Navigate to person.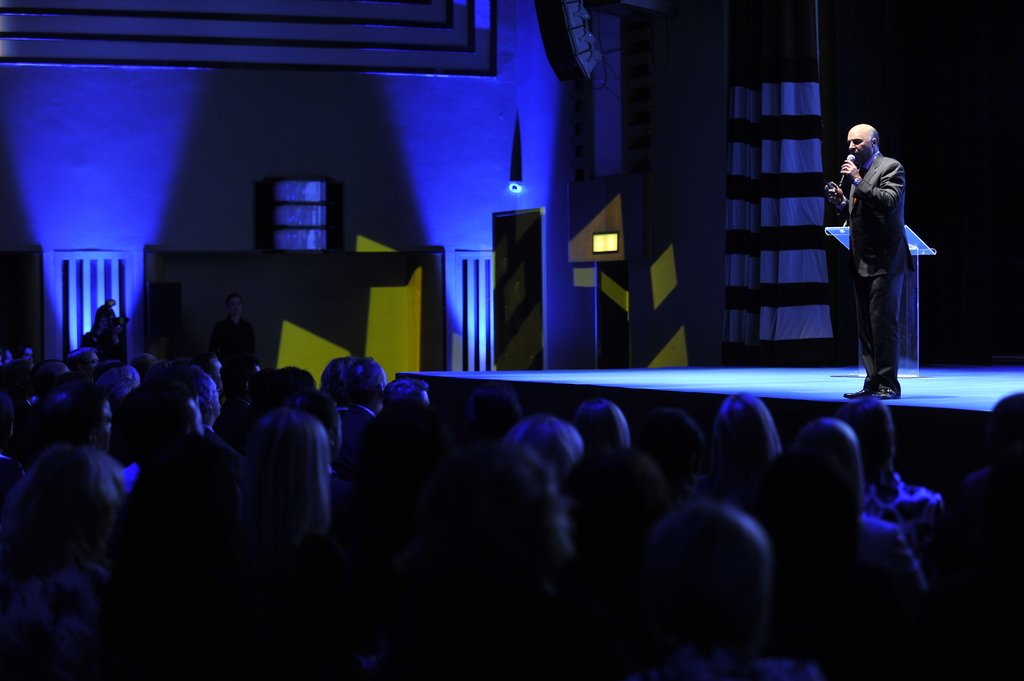
Navigation target: region(820, 119, 913, 397).
